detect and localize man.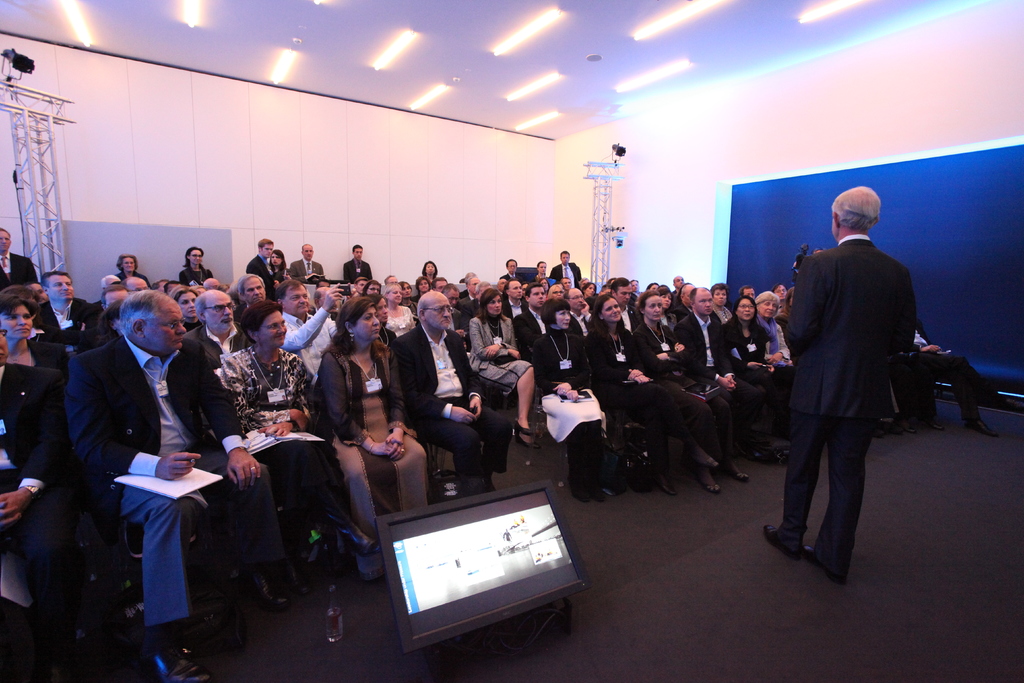
Localized at [676,285,781,478].
